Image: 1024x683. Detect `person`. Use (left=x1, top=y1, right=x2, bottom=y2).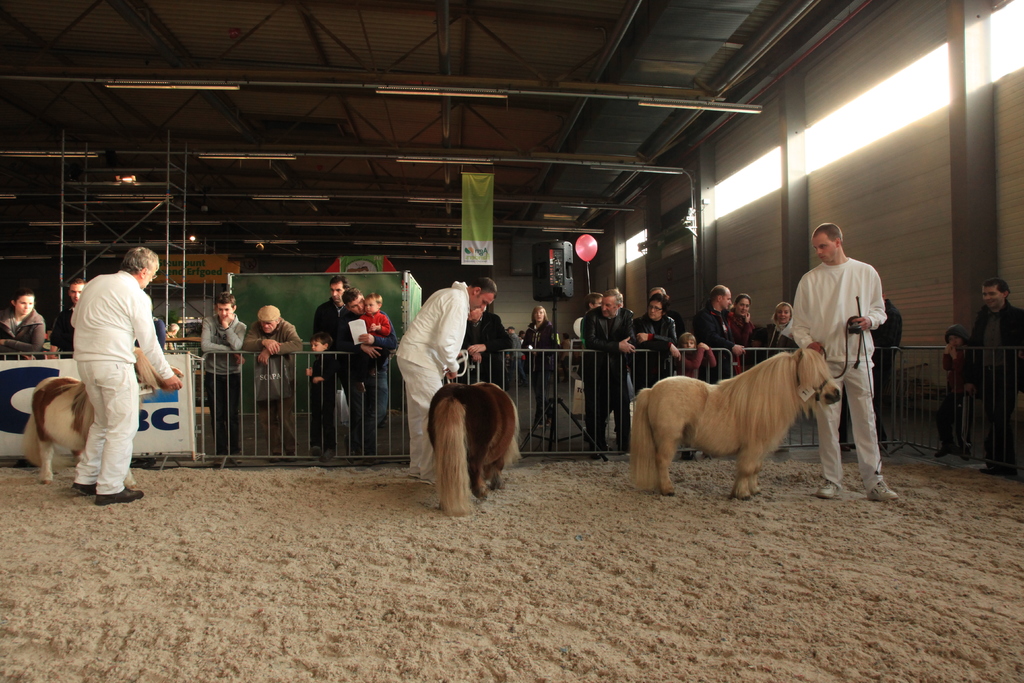
(left=397, top=276, right=500, bottom=482).
